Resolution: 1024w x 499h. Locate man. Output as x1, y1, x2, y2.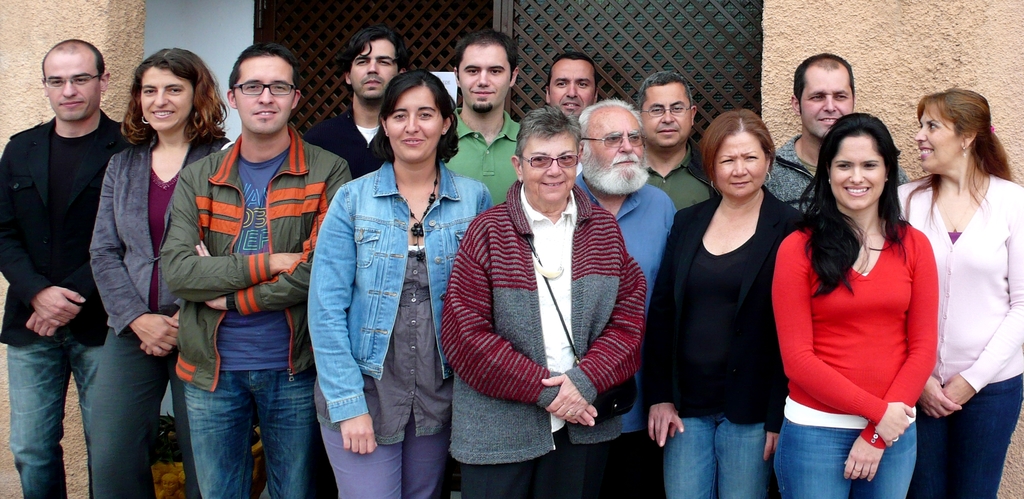
163, 42, 352, 498.
